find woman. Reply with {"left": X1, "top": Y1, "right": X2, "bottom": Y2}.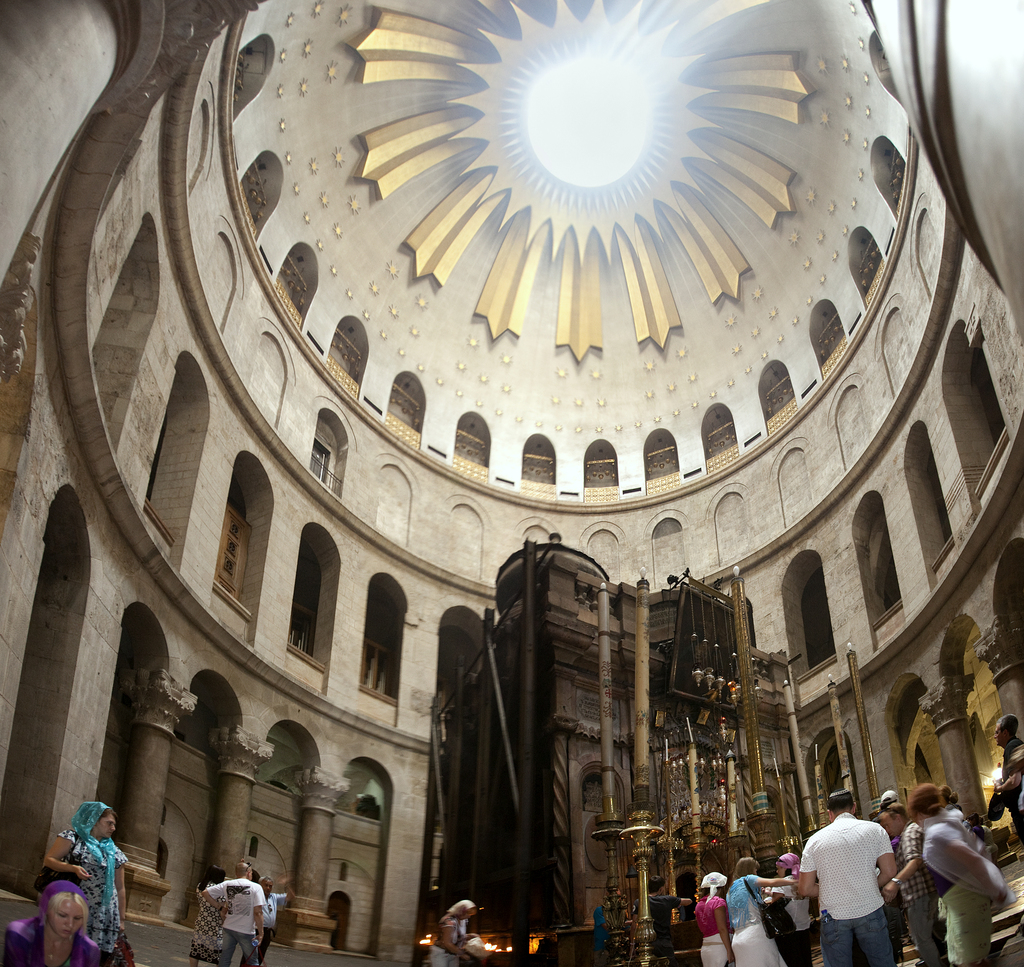
{"left": 39, "top": 803, "right": 135, "bottom": 966}.
